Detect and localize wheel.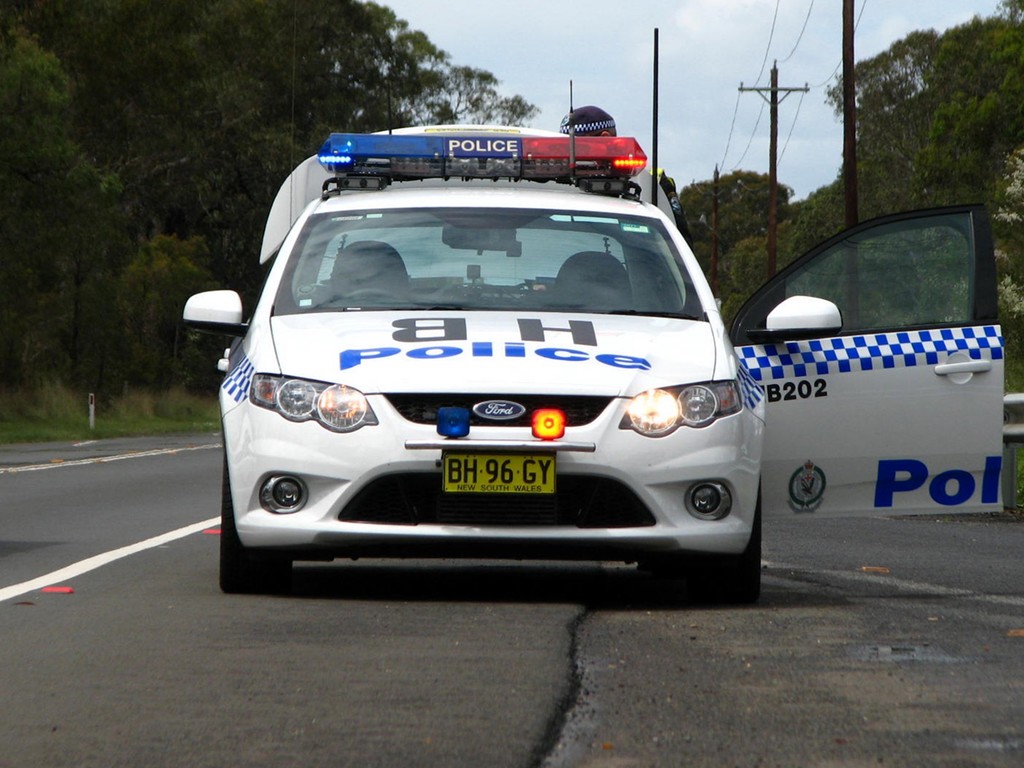
Localized at Rect(220, 454, 286, 594).
